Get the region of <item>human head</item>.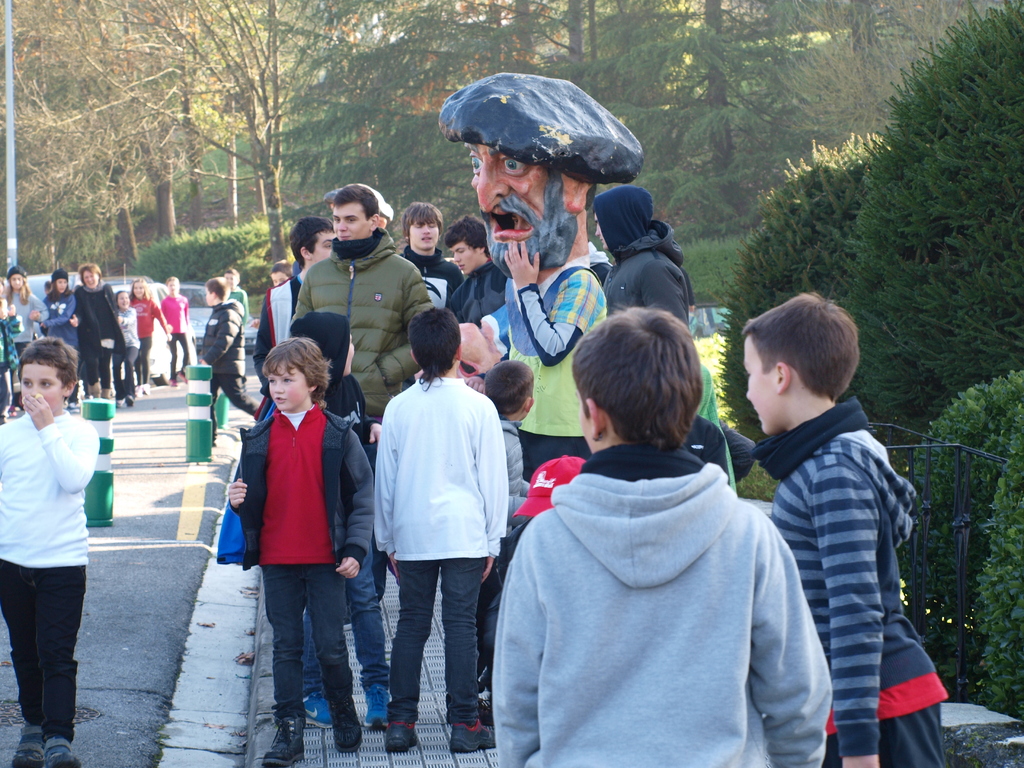
{"x1": 129, "y1": 277, "x2": 149, "y2": 301}.
